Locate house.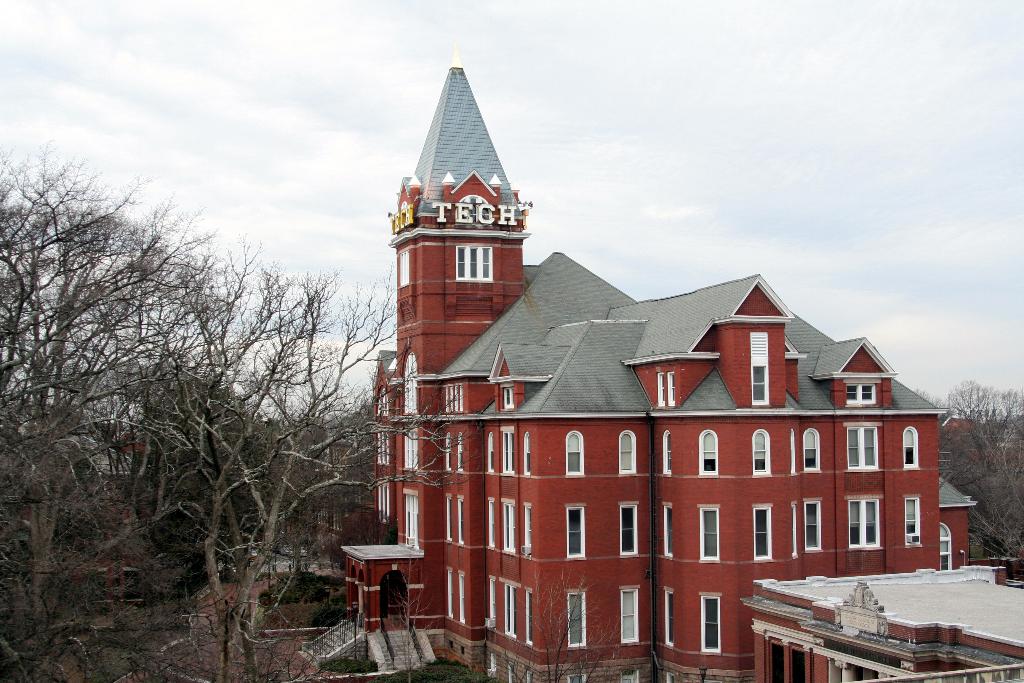
Bounding box: crop(734, 562, 1023, 682).
